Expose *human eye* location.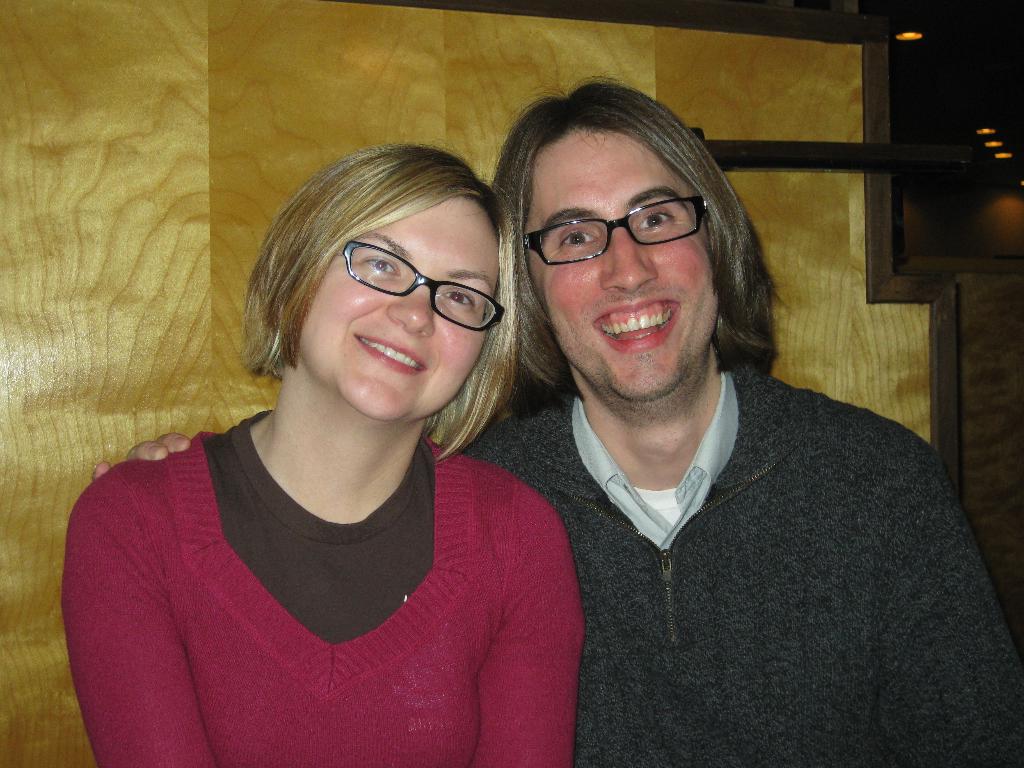
Exposed at [x1=437, y1=291, x2=481, y2=312].
